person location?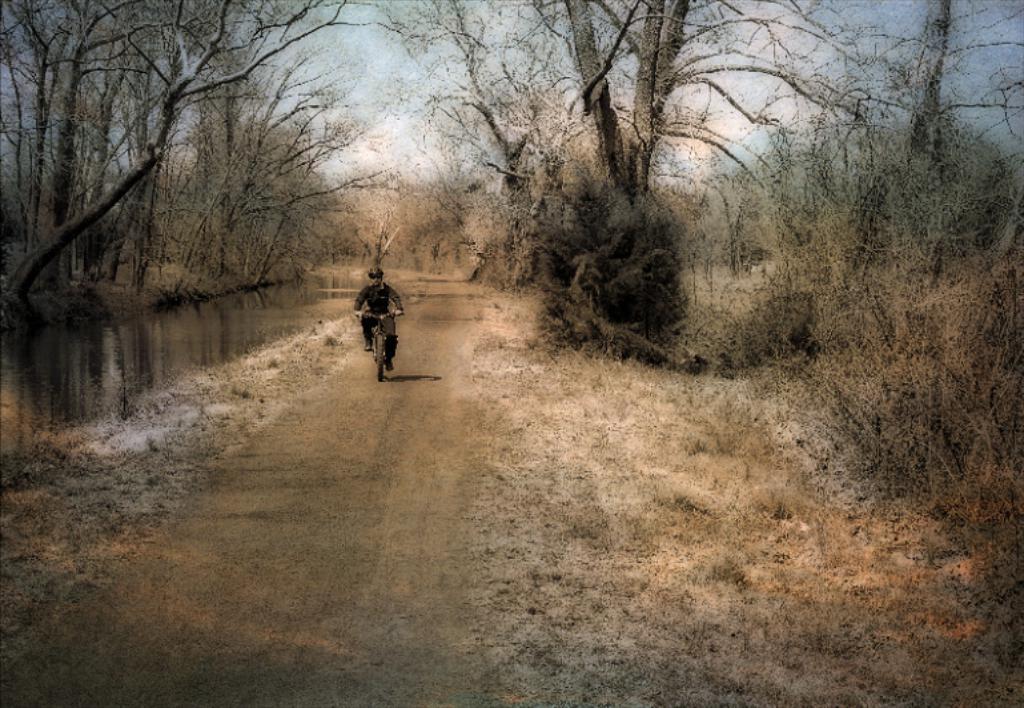
352:249:398:378
